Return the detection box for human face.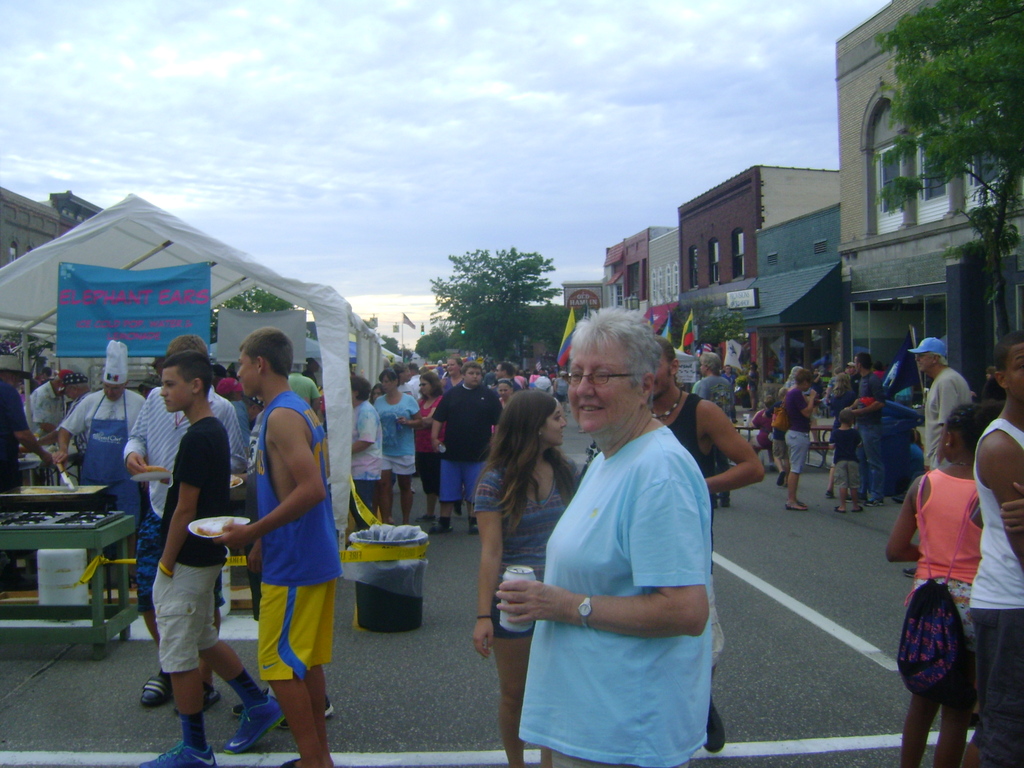
{"x1": 420, "y1": 379, "x2": 432, "y2": 396}.
